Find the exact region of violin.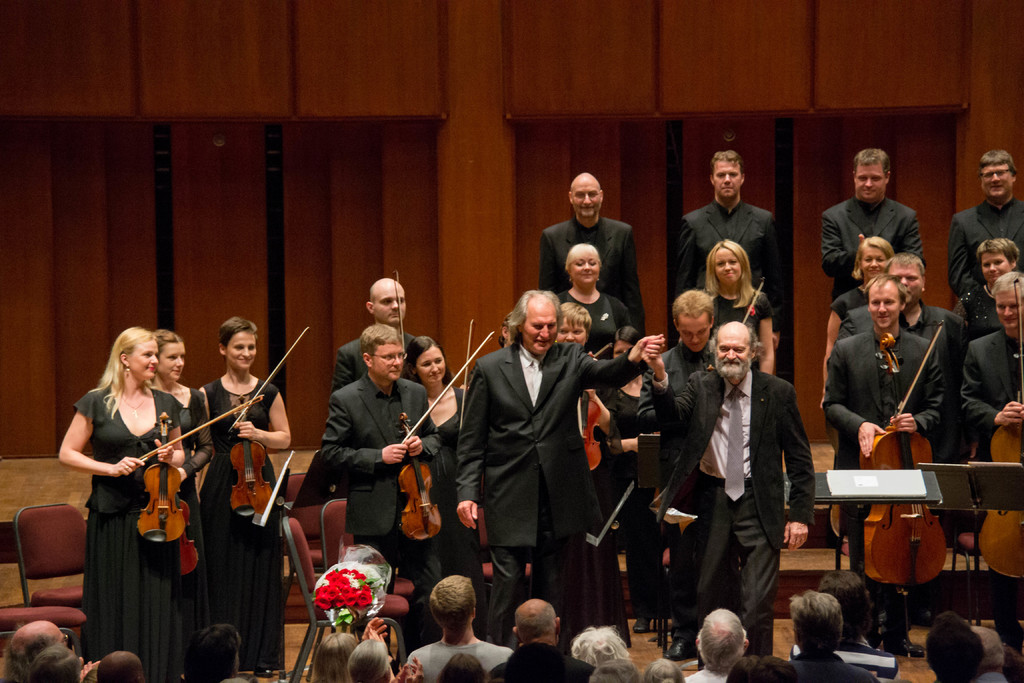
Exact region: {"left": 739, "top": 273, "right": 762, "bottom": 368}.
